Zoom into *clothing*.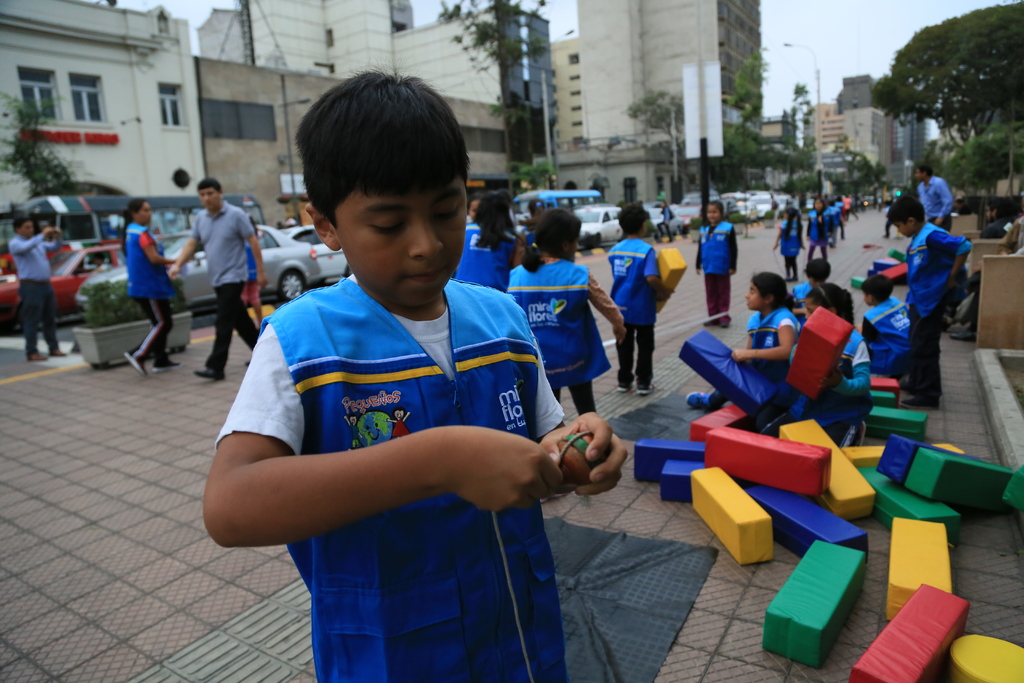
Zoom target: [x1=857, y1=293, x2=906, y2=377].
